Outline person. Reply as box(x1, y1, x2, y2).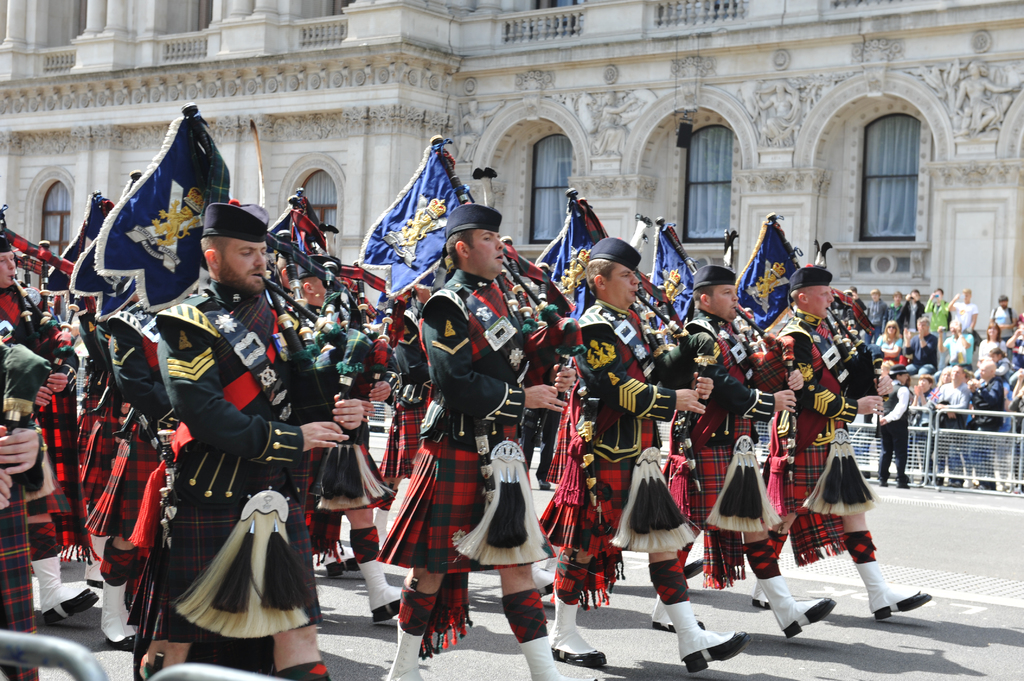
box(141, 203, 306, 668).
